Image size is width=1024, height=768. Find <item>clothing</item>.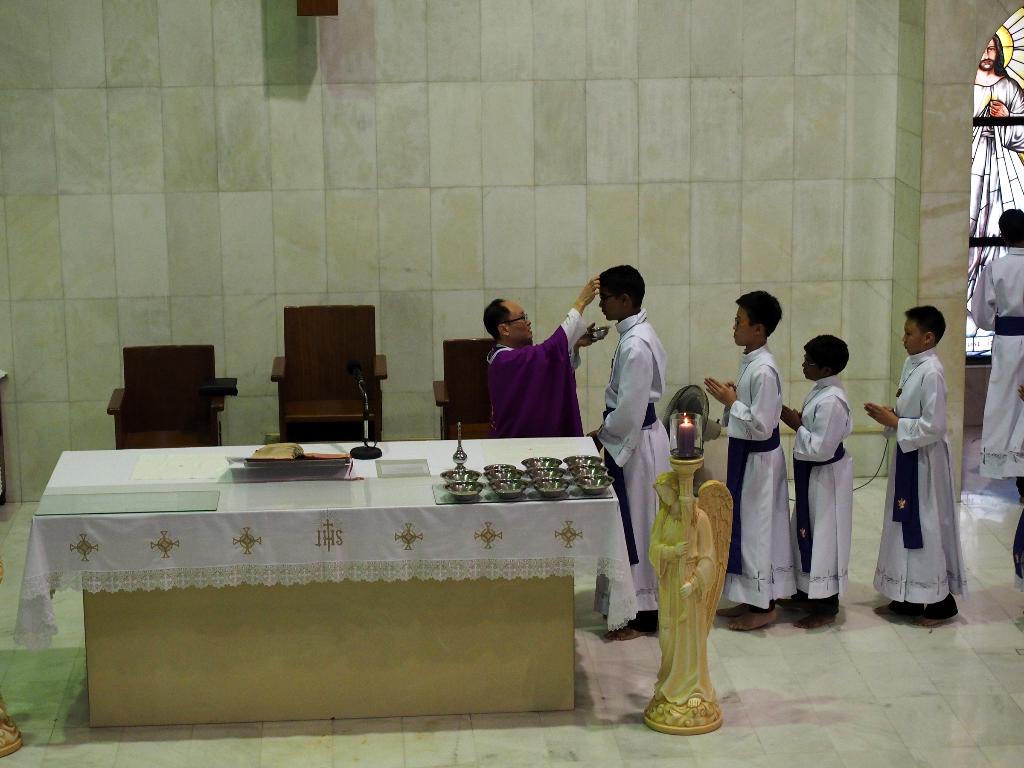
crop(872, 342, 970, 611).
